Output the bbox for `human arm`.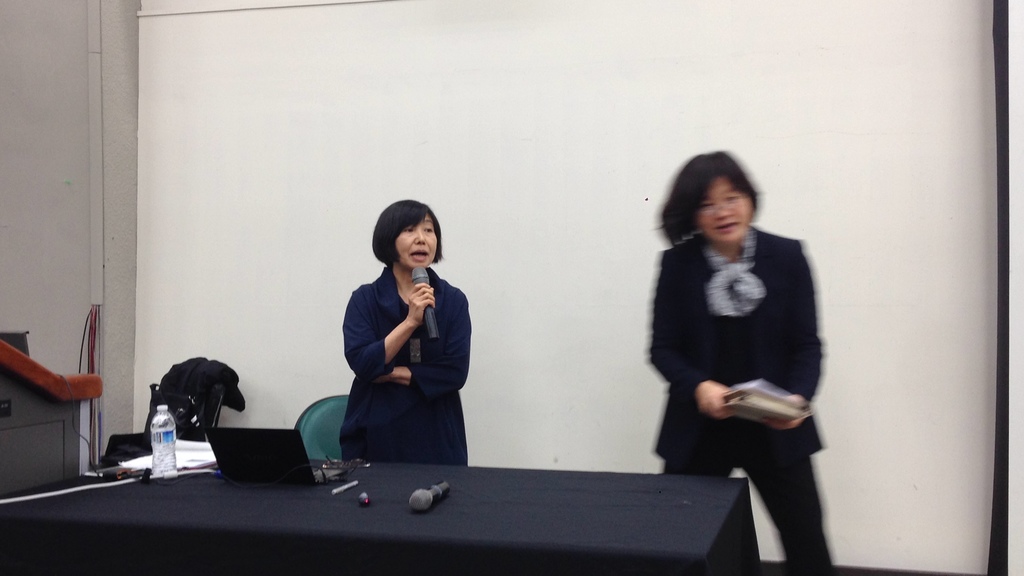
crop(394, 280, 476, 401).
